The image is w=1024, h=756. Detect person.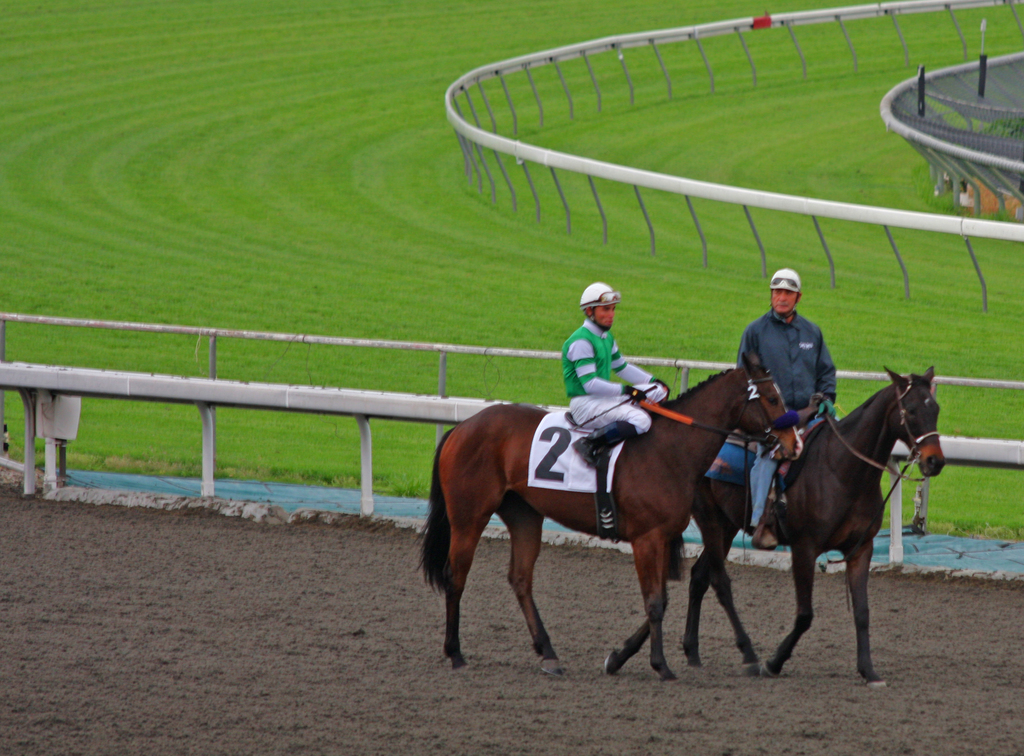
Detection: box(563, 279, 668, 470).
